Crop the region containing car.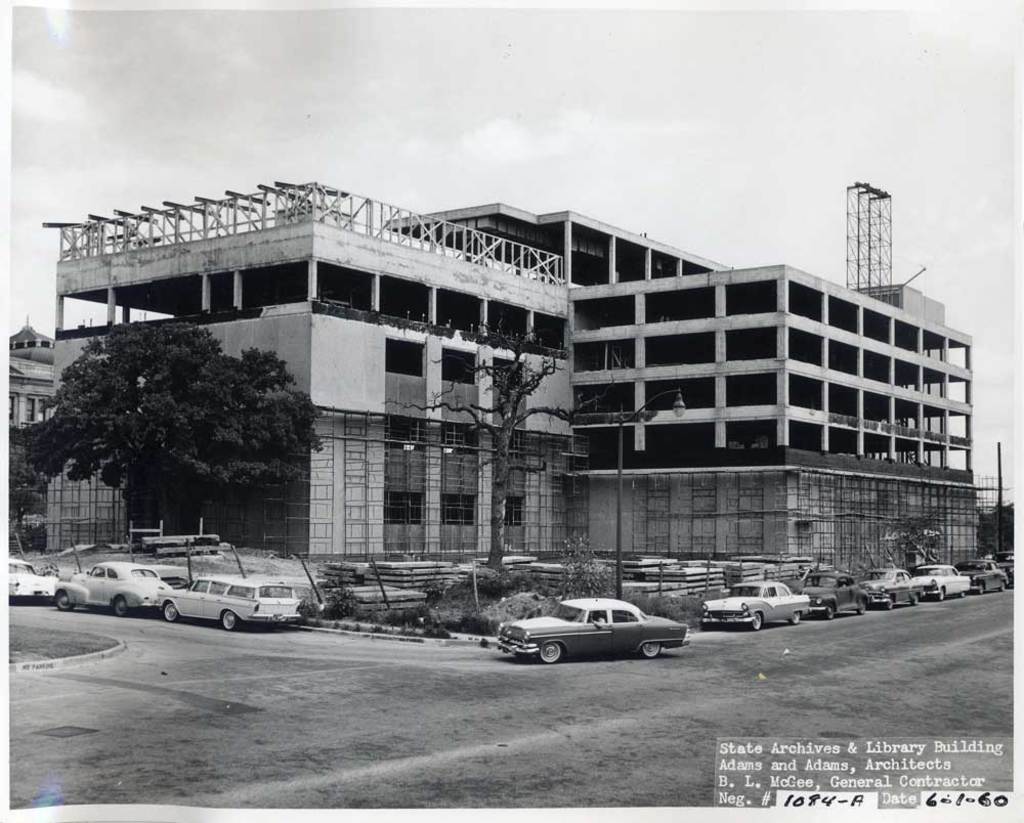
Crop region: box(698, 576, 818, 630).
